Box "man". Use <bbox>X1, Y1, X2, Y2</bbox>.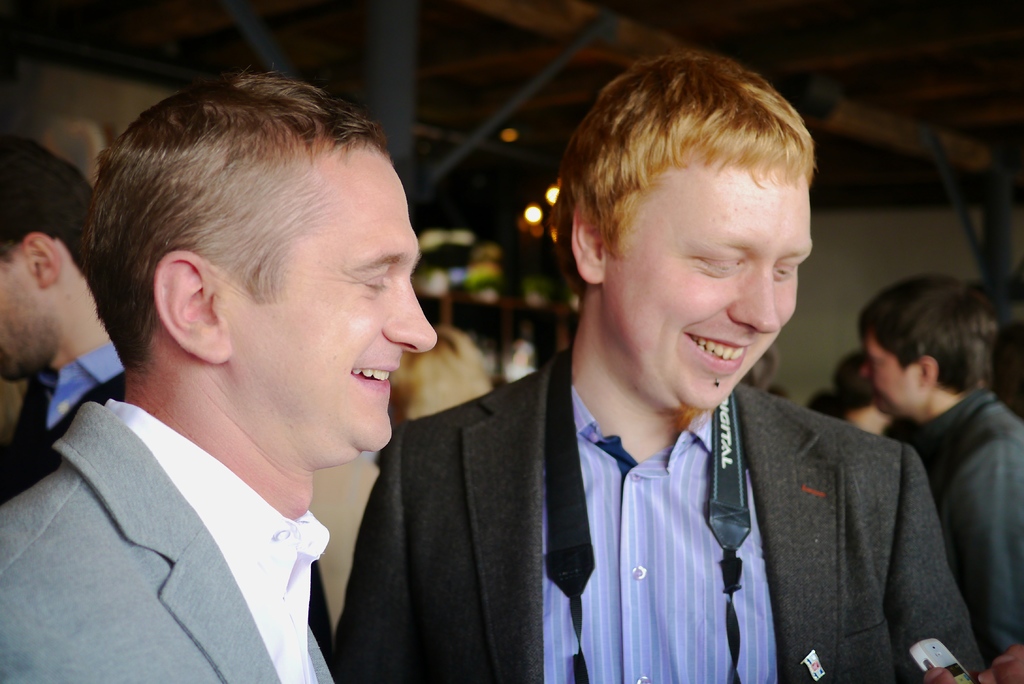
<bbox>12, 72, 532, 672</bbox>.
